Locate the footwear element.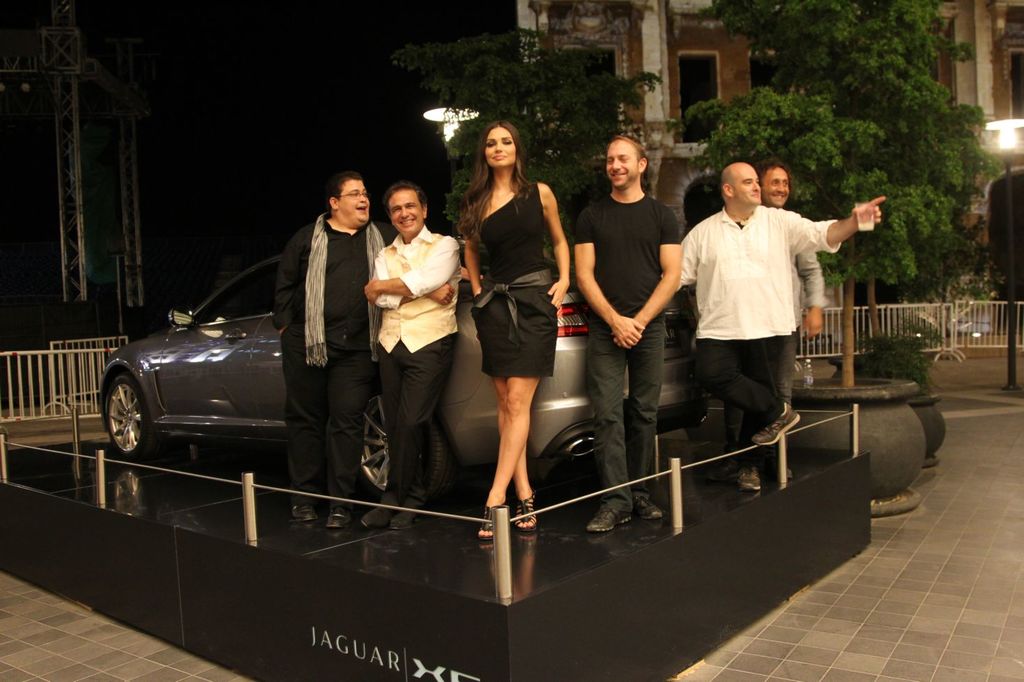
Element bbox: {"x1": 709, "y1": 463, "x2": 737, "y2": 479}.
